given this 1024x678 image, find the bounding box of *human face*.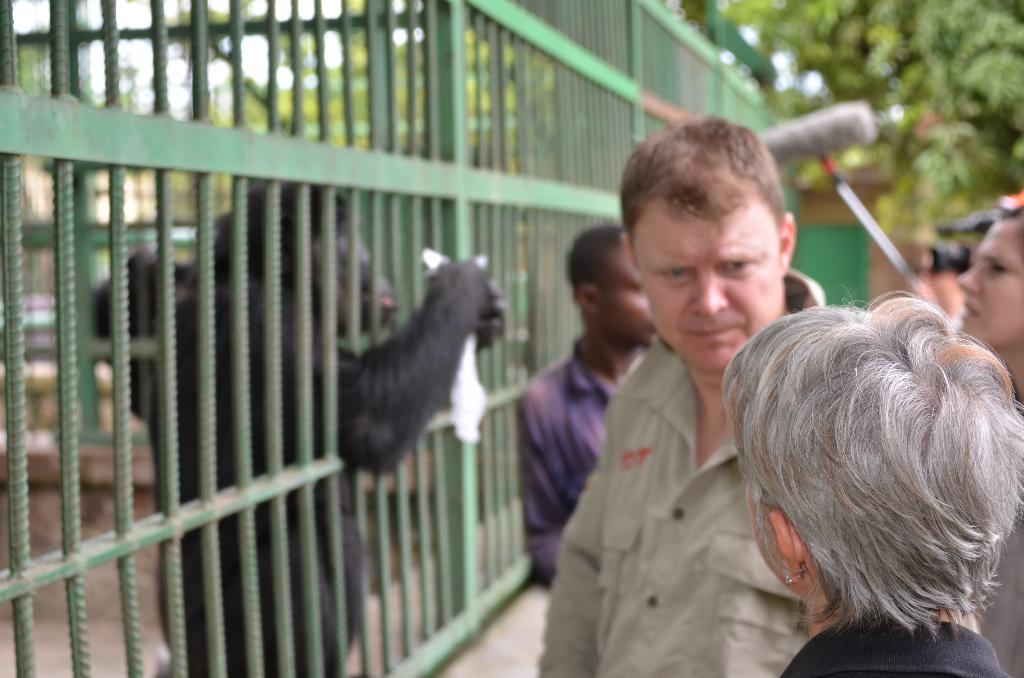
box(957, 218, 1023, 353).
